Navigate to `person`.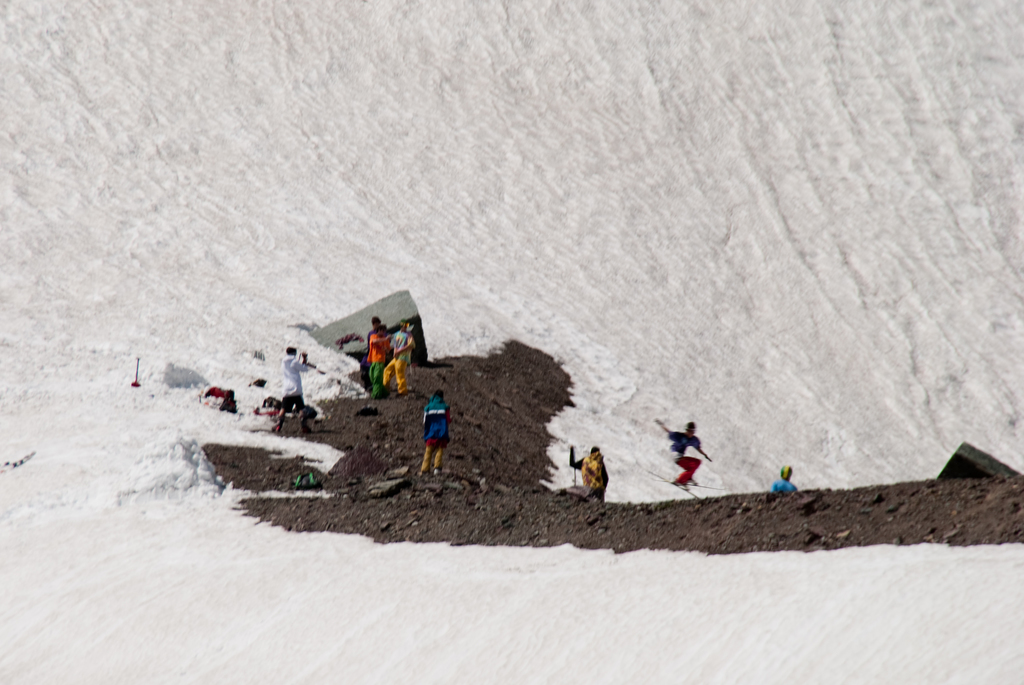
Navigation target: 416 387 453 477.
